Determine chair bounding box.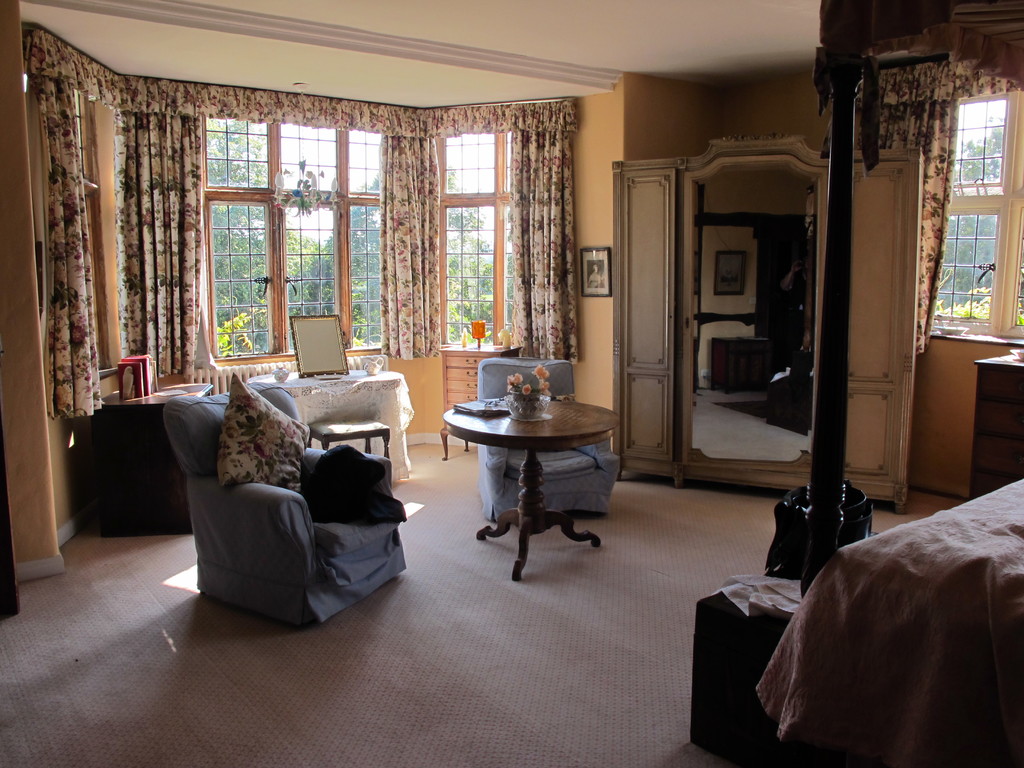
Determined: bbox=[473, 359, 624, 524].
